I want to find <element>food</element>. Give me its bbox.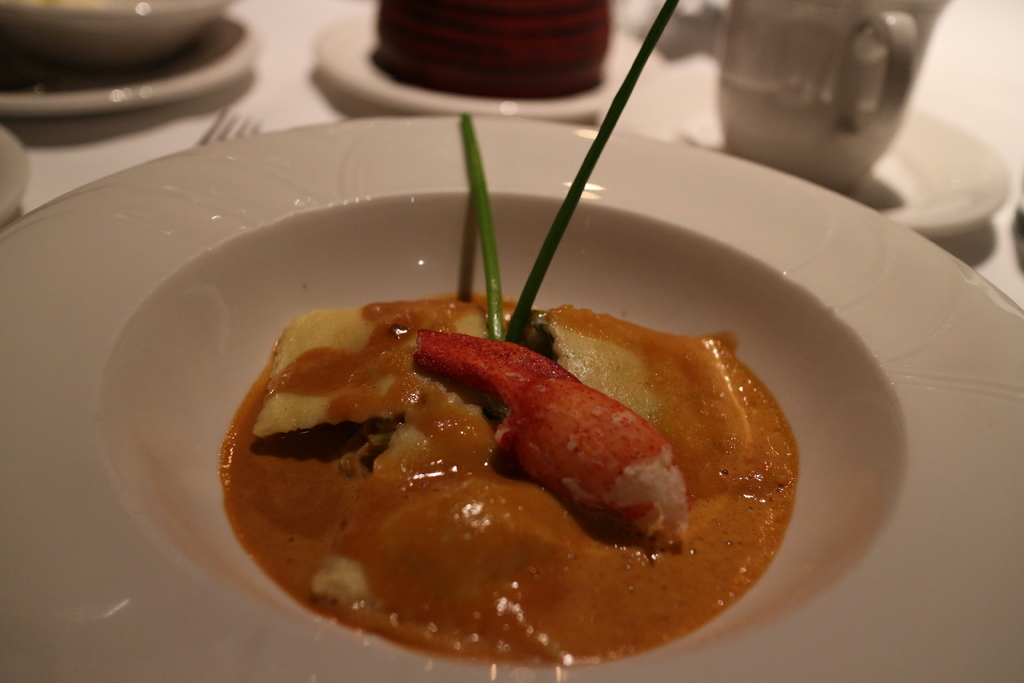
{"x1": 191, "y1": 252, "x2": 791, "y2": 682}.
